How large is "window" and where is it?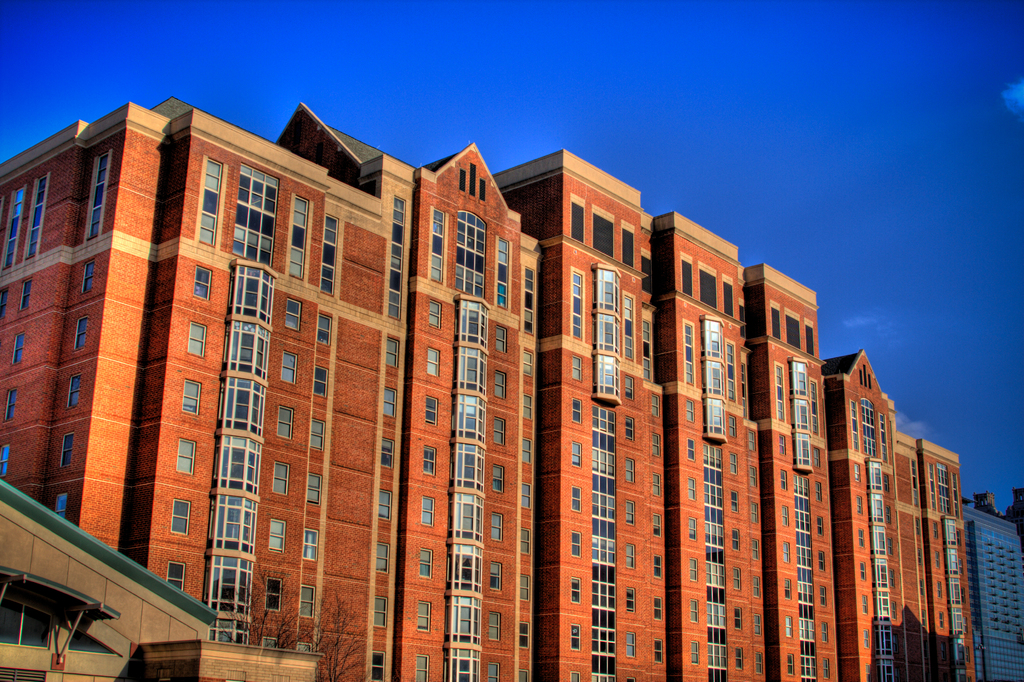
Bounding box: select_region(68, 372, 81, 410).
